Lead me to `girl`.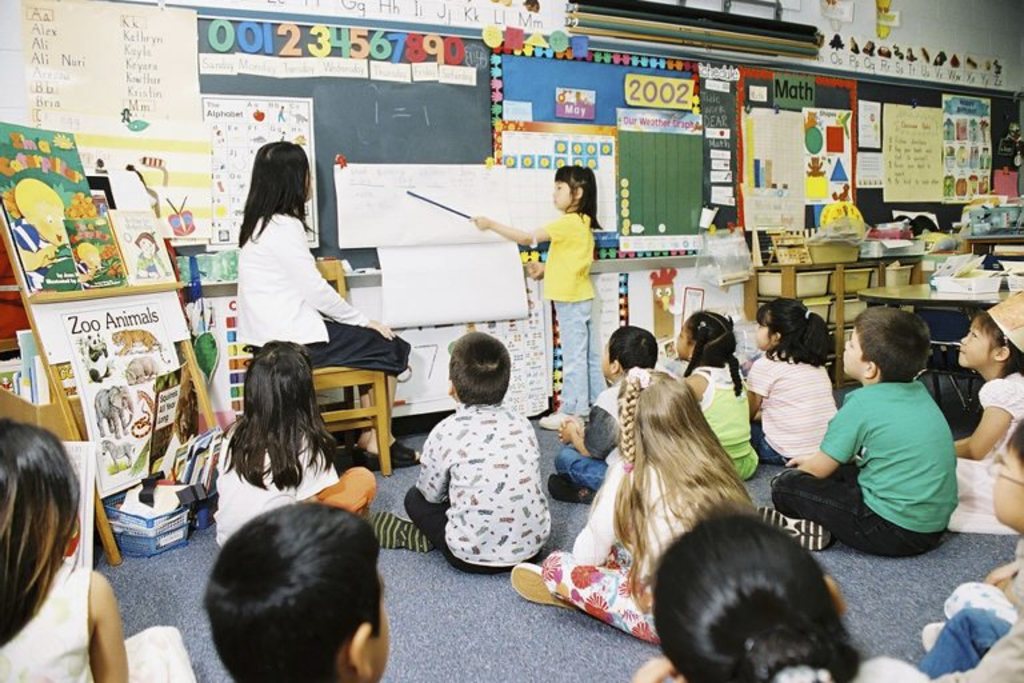
Lead to BBox(511, 366, 761, 648).
